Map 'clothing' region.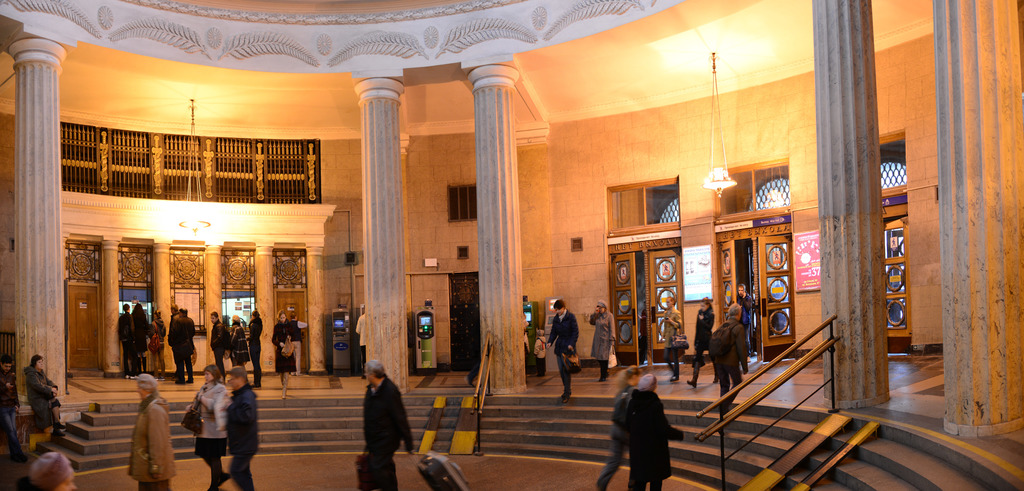
Mapped to [left=737, top=295, right=755, bottom=332].
